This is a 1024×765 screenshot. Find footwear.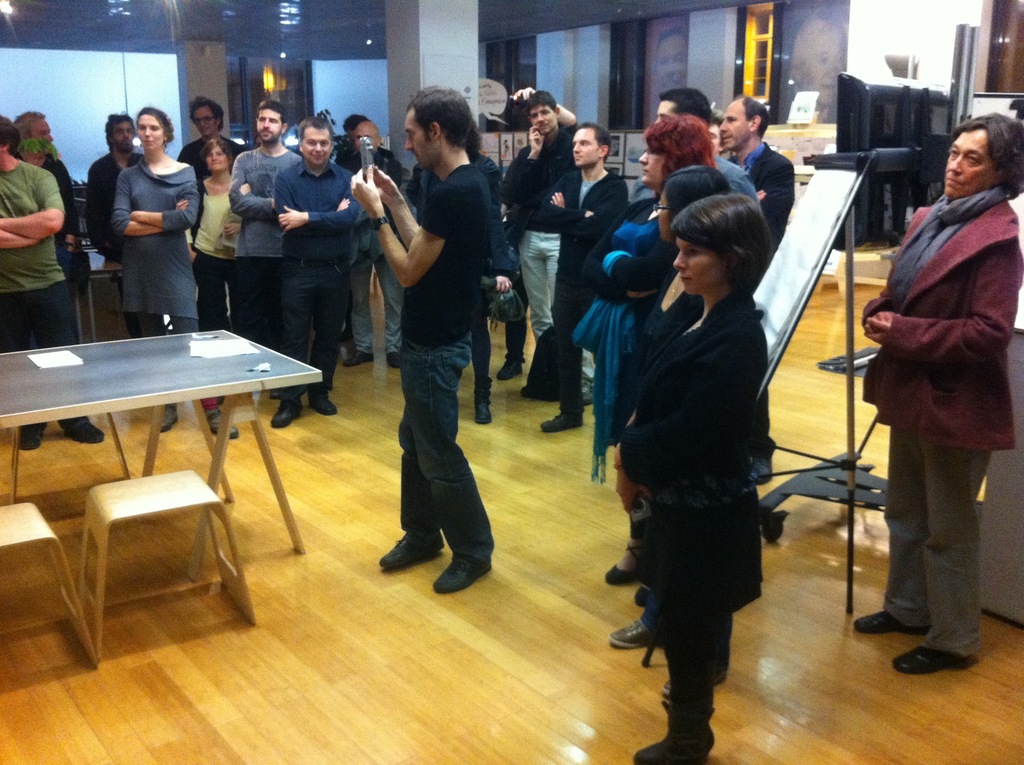
Bounding box: {"left": 887, "top": 637, "right": 983, "bottom": 672}.
